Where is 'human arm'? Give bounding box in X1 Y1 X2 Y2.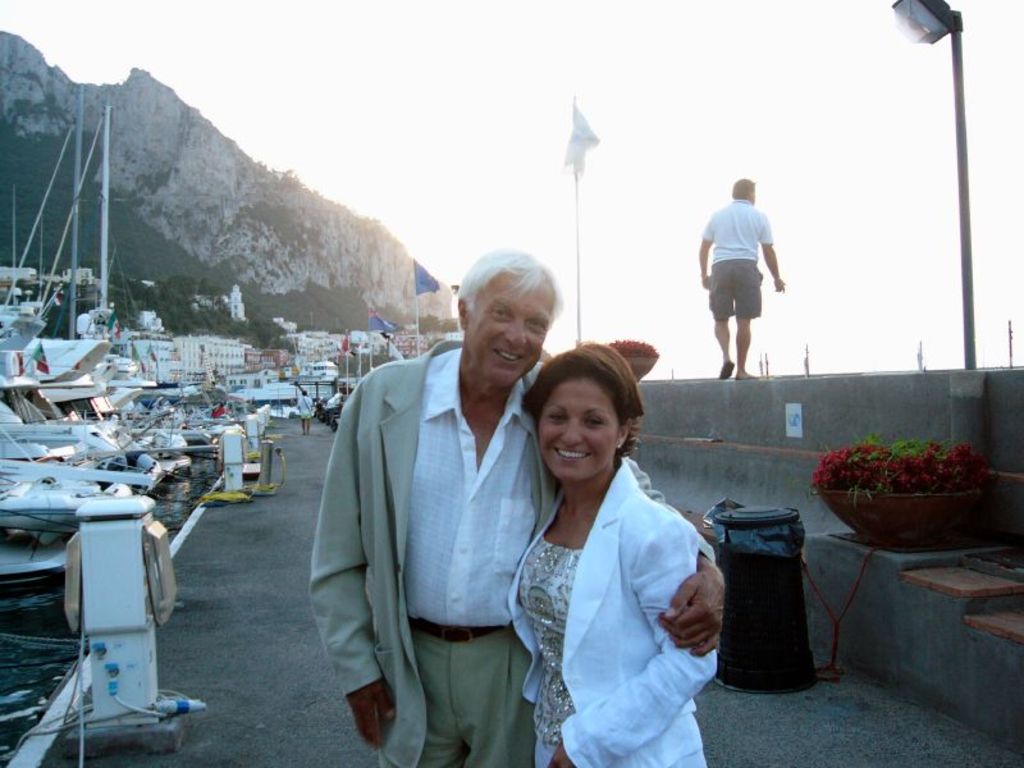
759 229 782 292.
